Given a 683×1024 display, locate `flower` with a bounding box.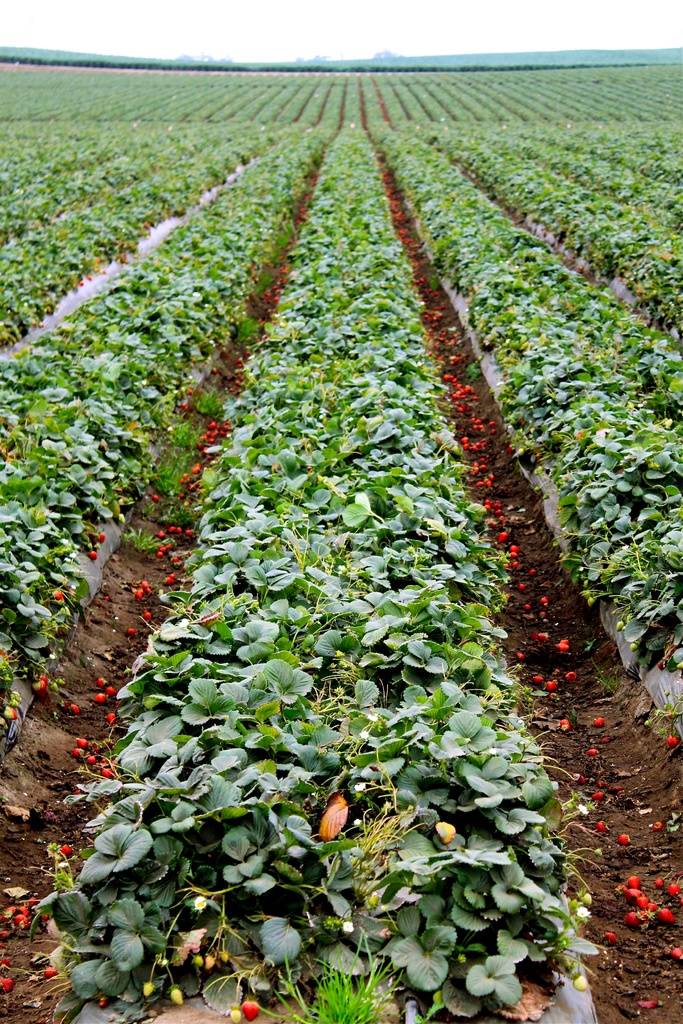
Located: bbox=[573, 906, 589, 918].
